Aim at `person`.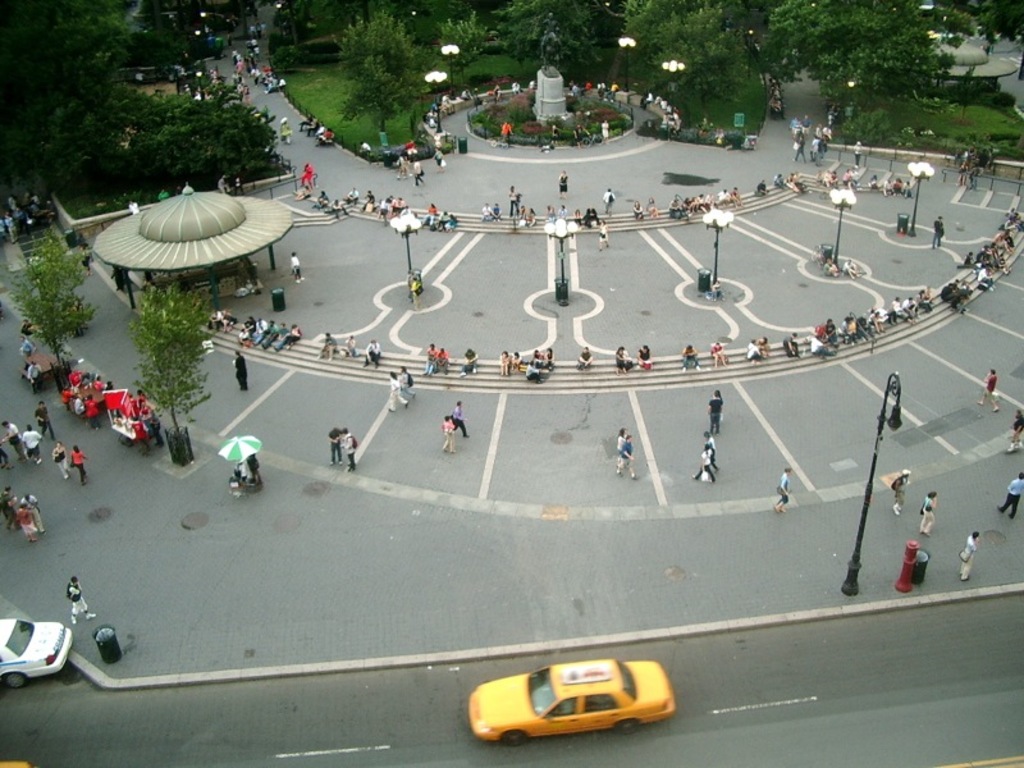
Aimed at bbox=(315, 328, 340, 366).
